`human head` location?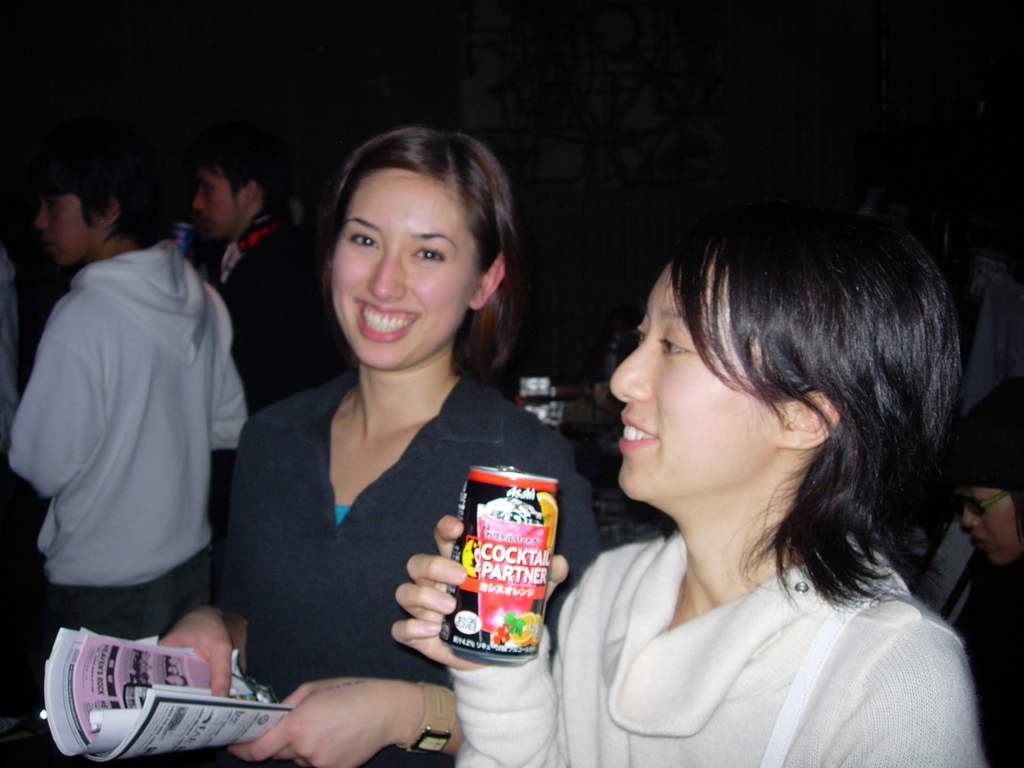
Rect(605, 207, 962, 519)
